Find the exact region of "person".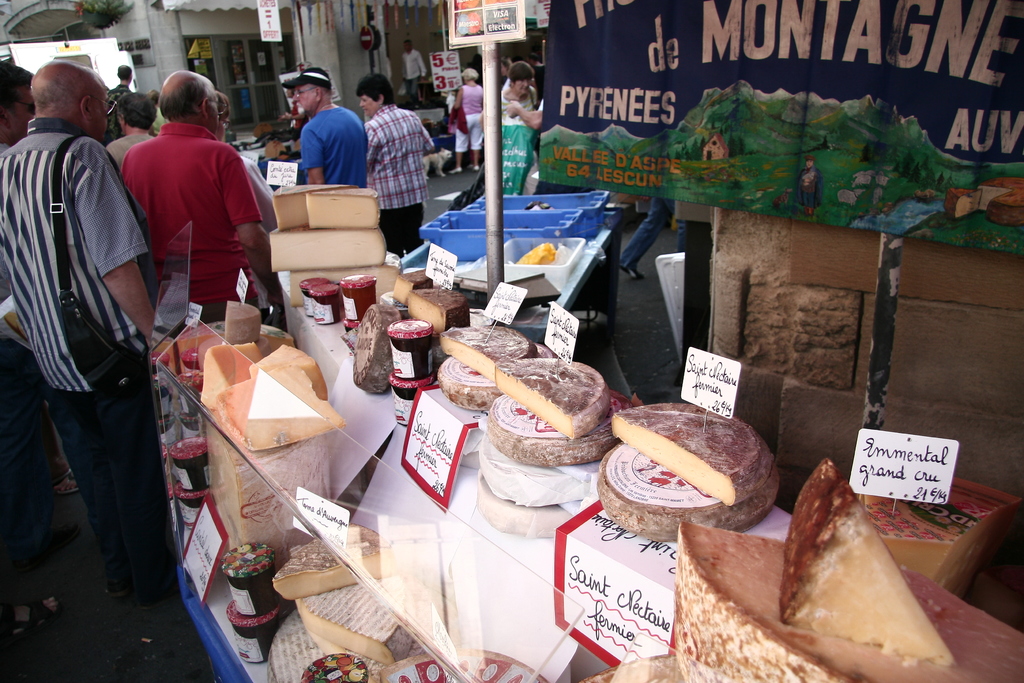
Exact region: detection(102, 86, 166, 300).
